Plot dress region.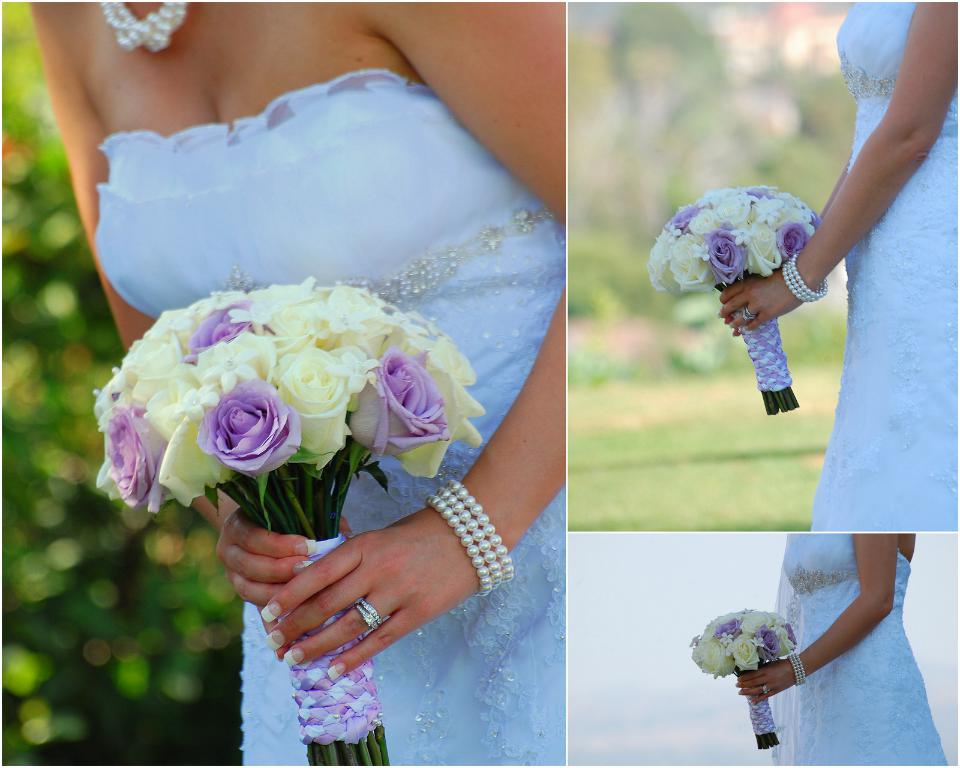
Plotted at crop(784, 532, 945, 767).
